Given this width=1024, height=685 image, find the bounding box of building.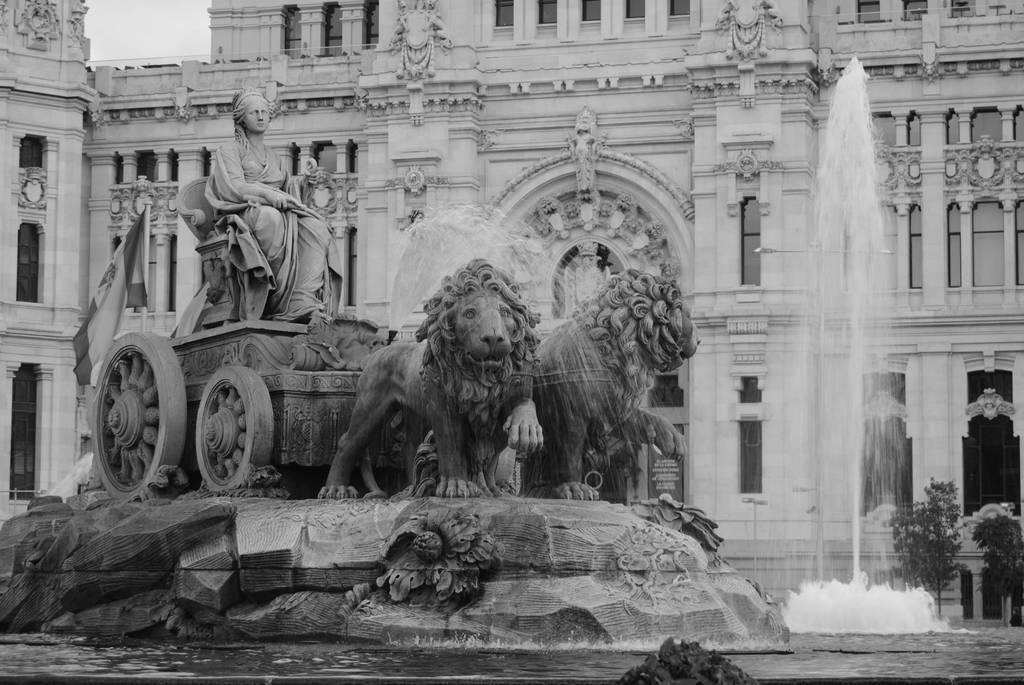
x1=0 y1=0 x2=1023 y2=603.
